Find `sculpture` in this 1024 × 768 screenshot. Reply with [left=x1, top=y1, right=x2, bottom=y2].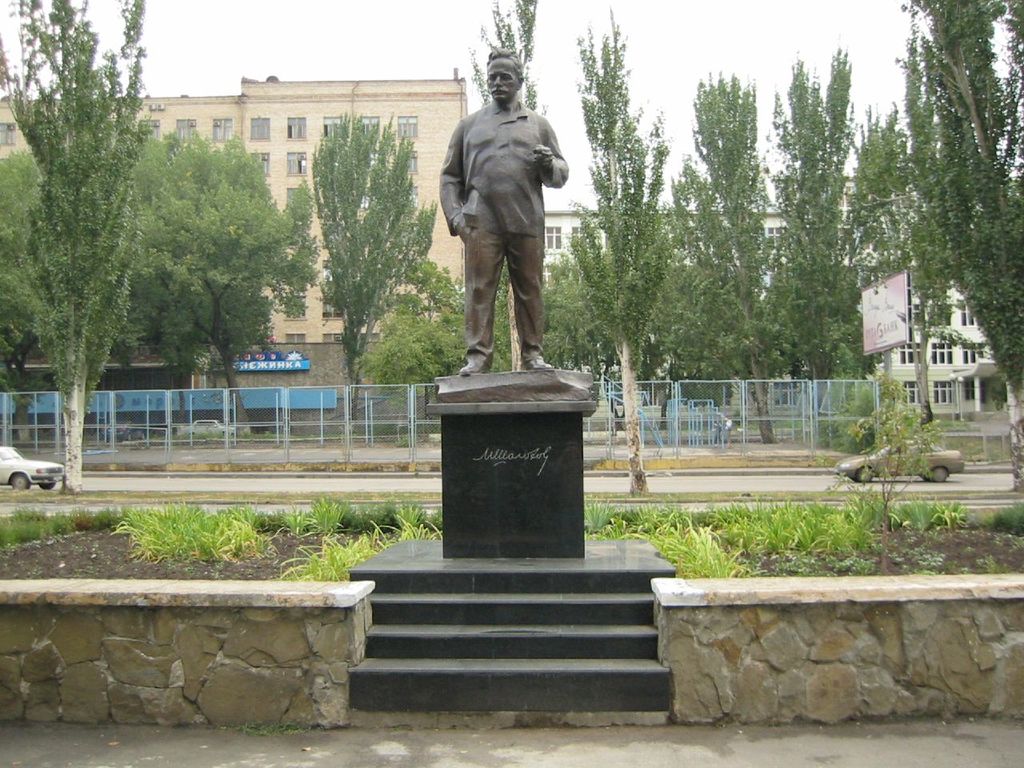
[left=435, top=44, right=573, bottom=382].
